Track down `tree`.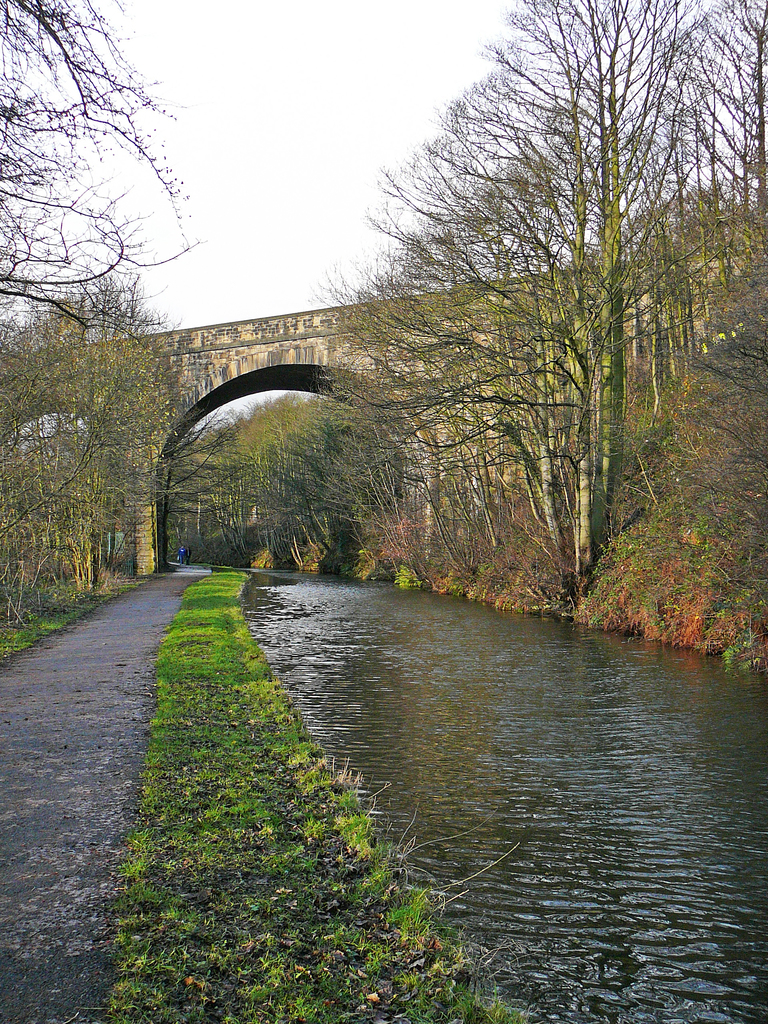
Tracked to bbox(317, 0, 767, 614).
